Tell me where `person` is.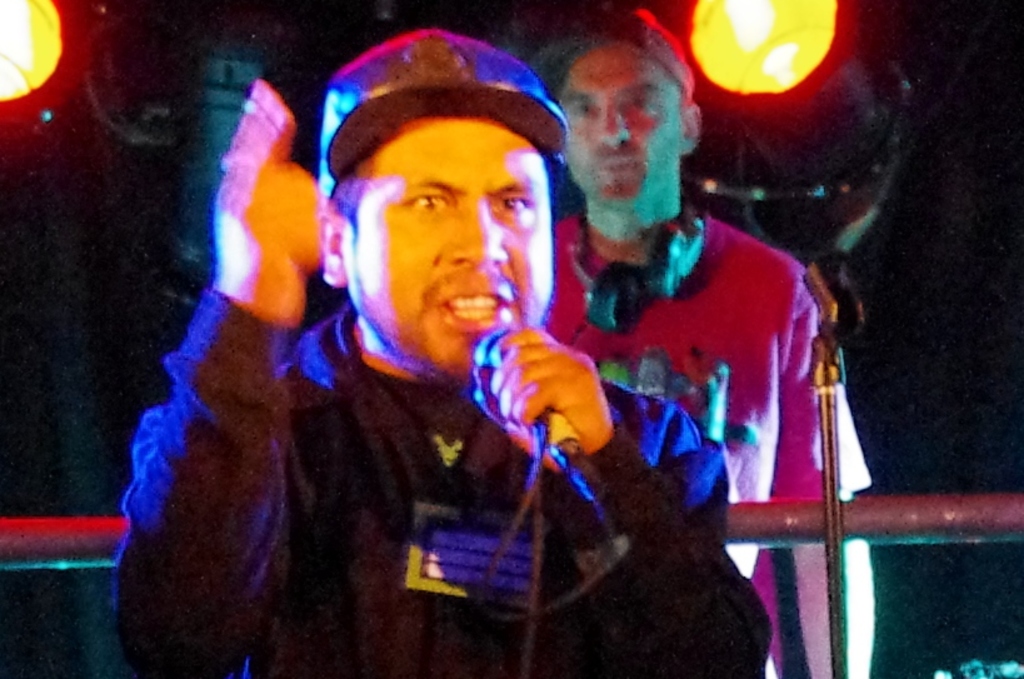
`person` is at bbox=[541, 15, 869, 678].
